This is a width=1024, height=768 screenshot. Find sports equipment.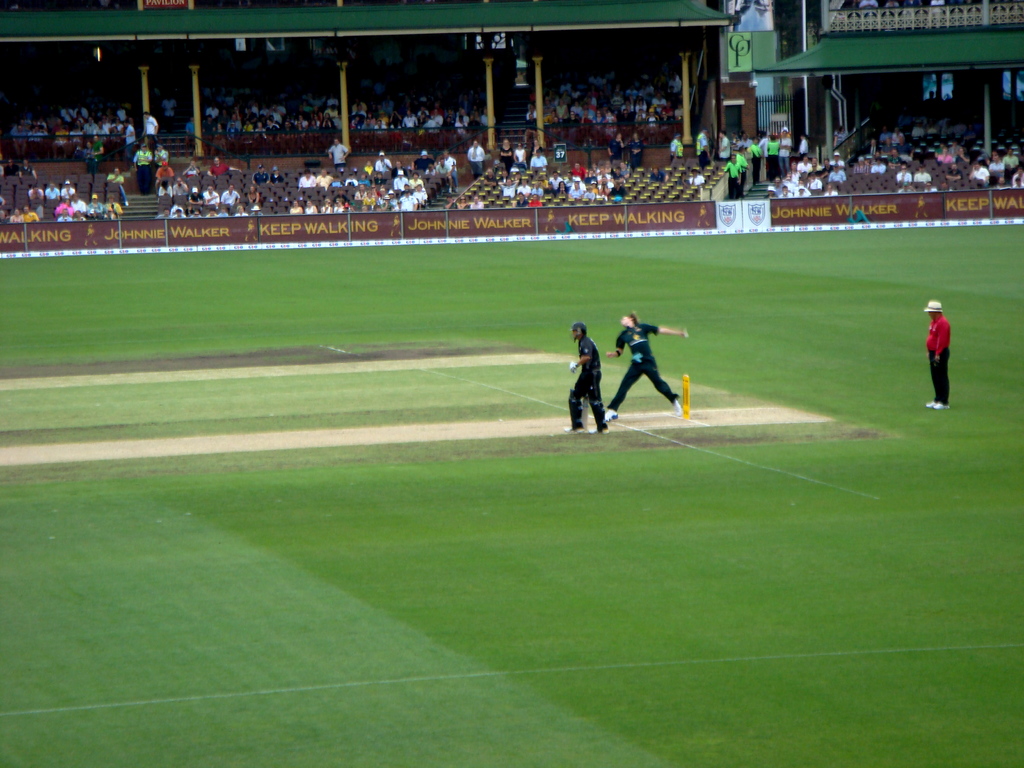
Bounding box: box=[676, 396, 683, 414].
